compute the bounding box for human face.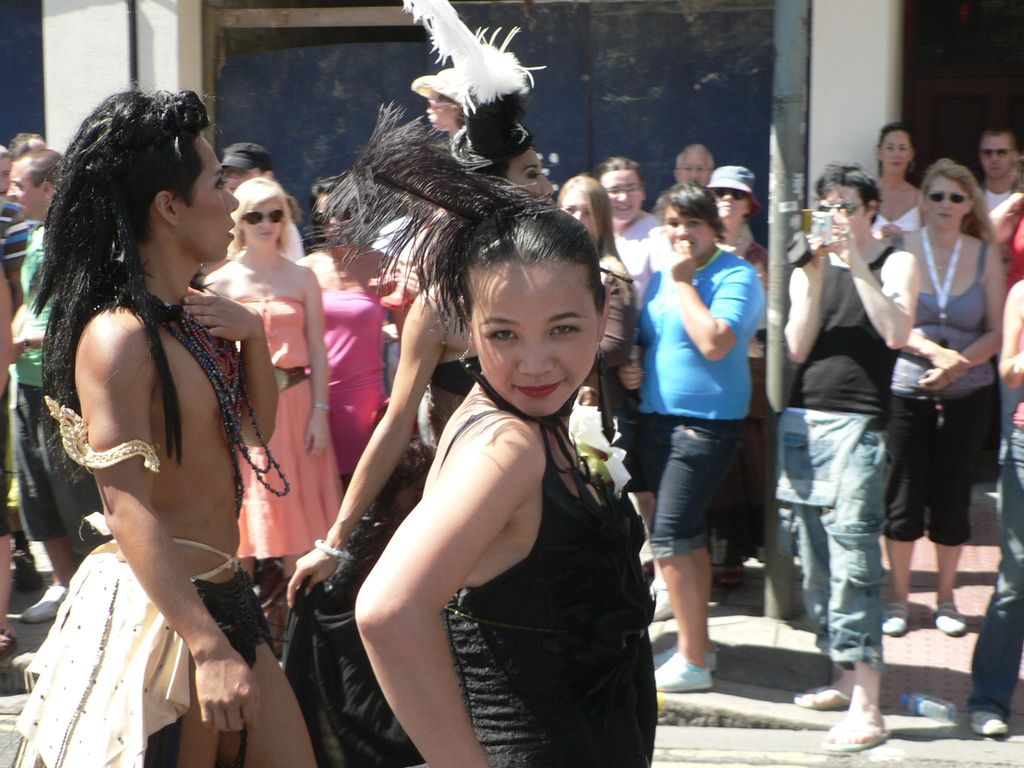
[left=881, top=132, right=910, bottom=172].
